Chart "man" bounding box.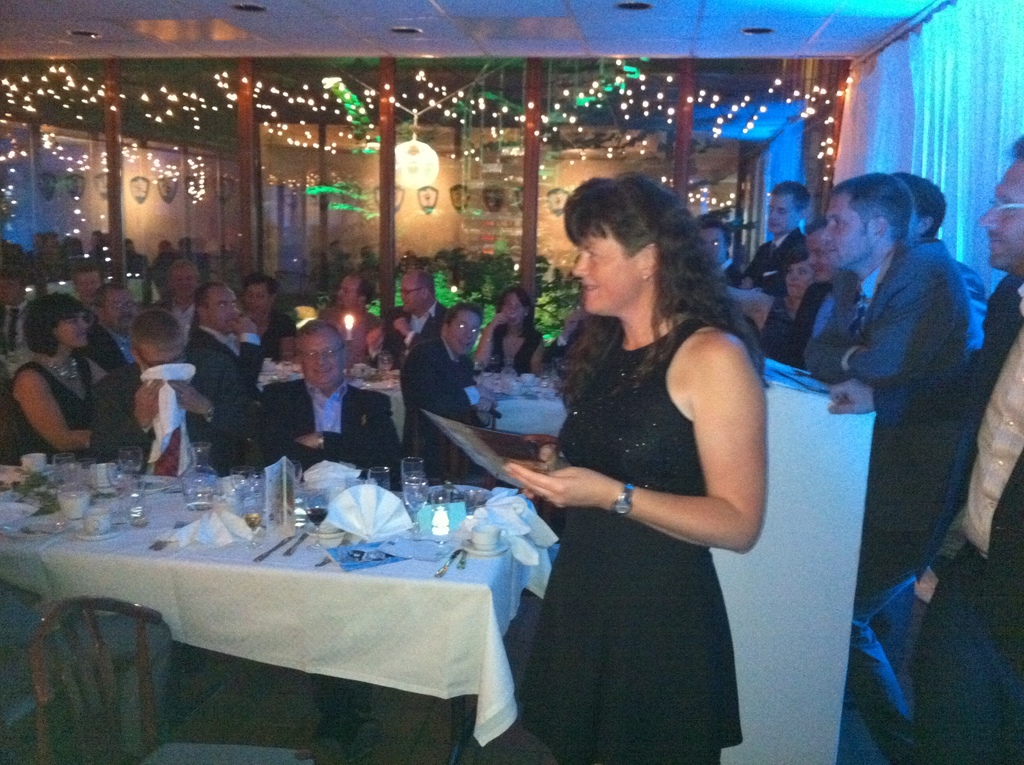
Charted: select_region(694, 219, 742, 286).
